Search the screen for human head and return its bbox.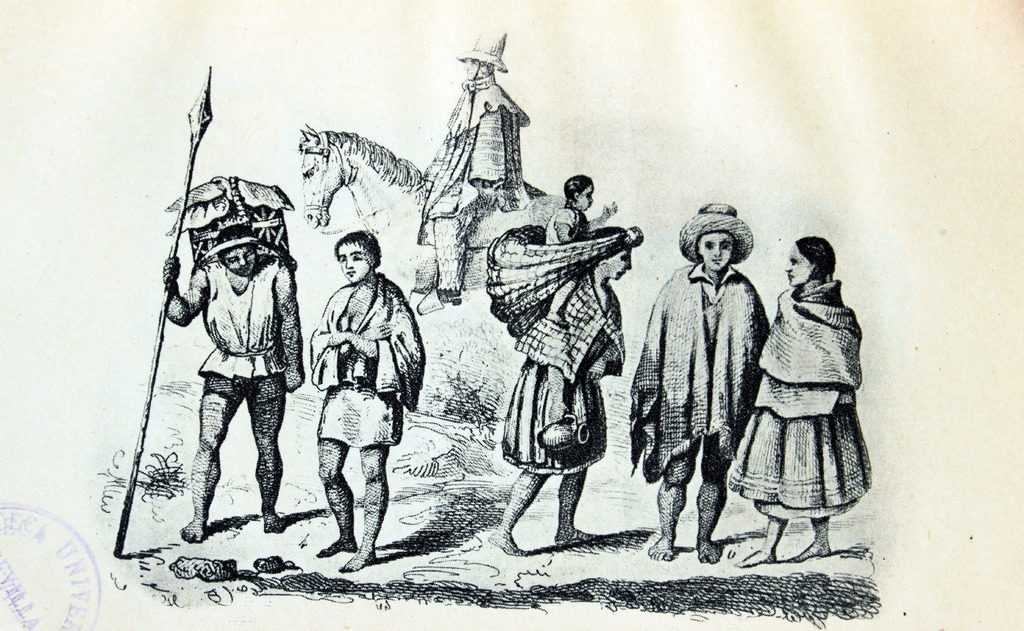
Found: bbox=(591, 227, 634, 280).
